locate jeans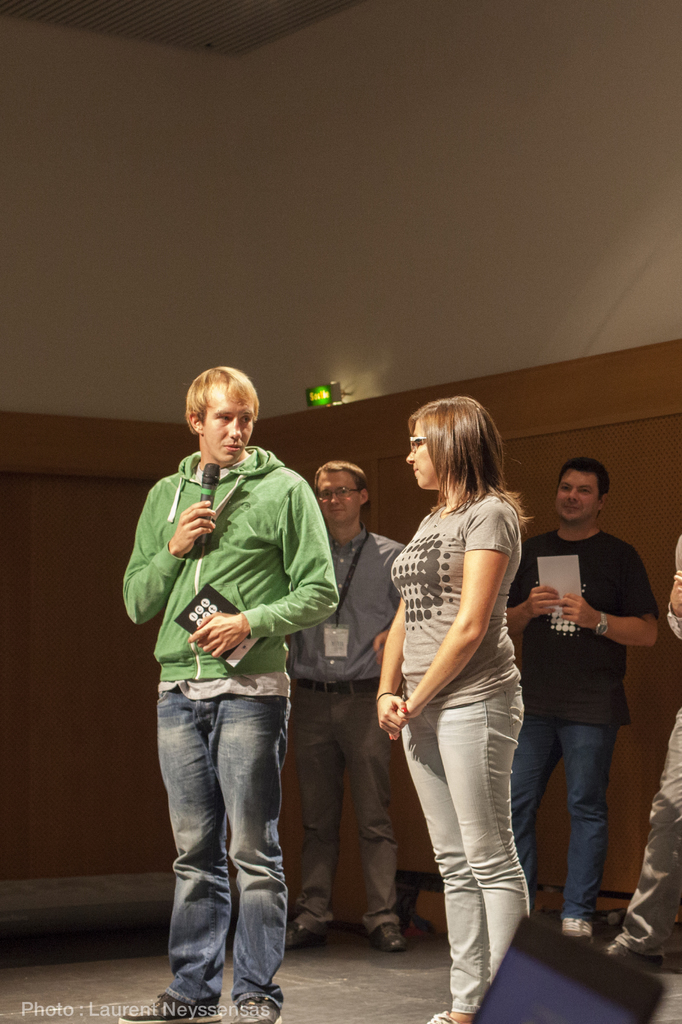
506/717/623/923
